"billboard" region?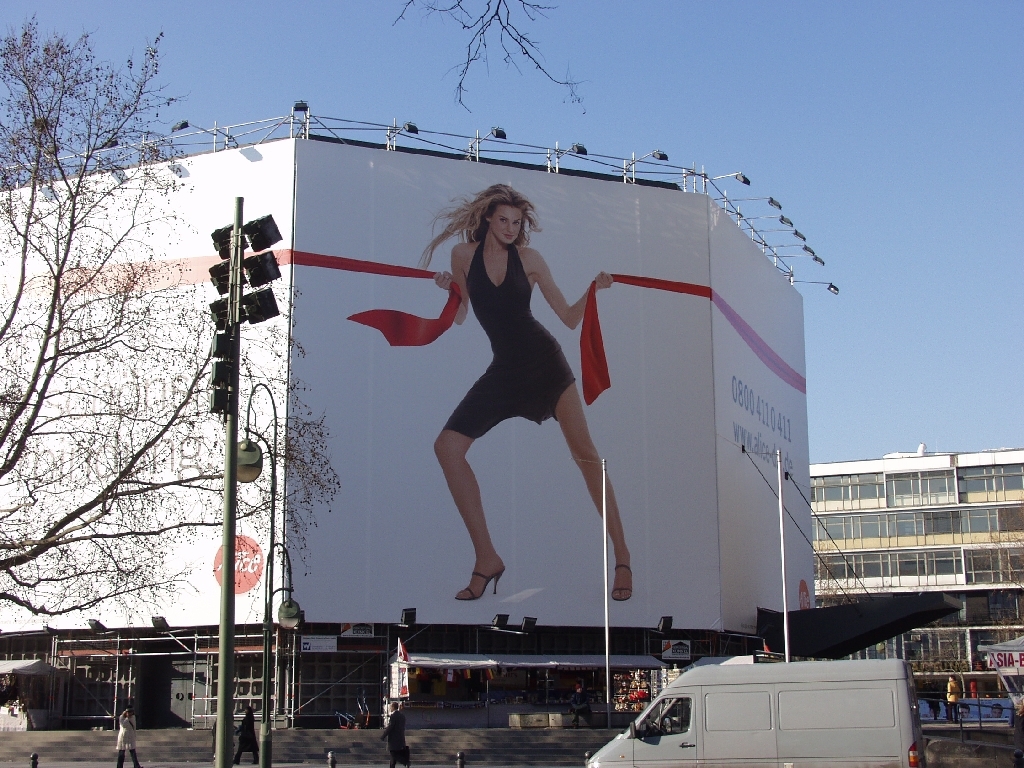
<region>654, 635, 686, 660</region>
